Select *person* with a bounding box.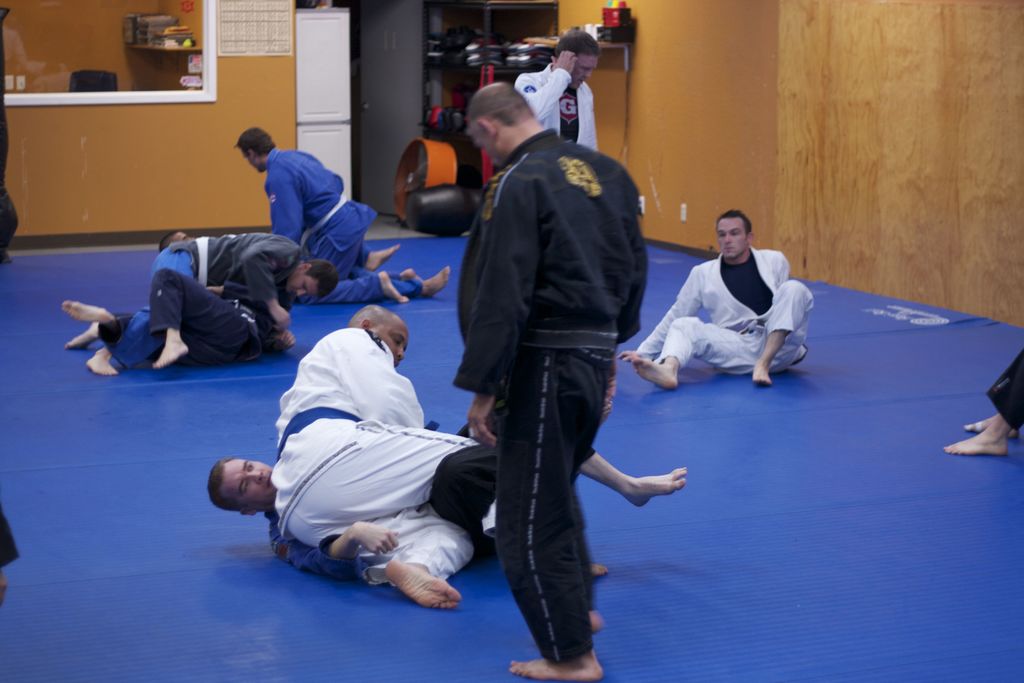
bbox=[272, 309, 471, 519].
